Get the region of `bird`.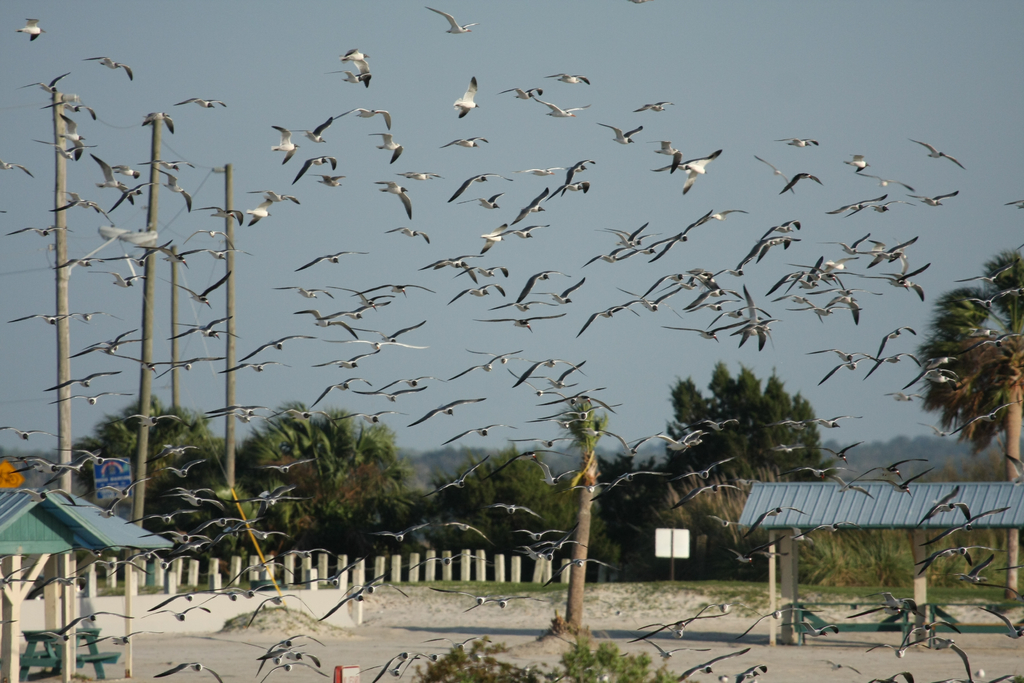
BBox(426, 5, 479, 33).
